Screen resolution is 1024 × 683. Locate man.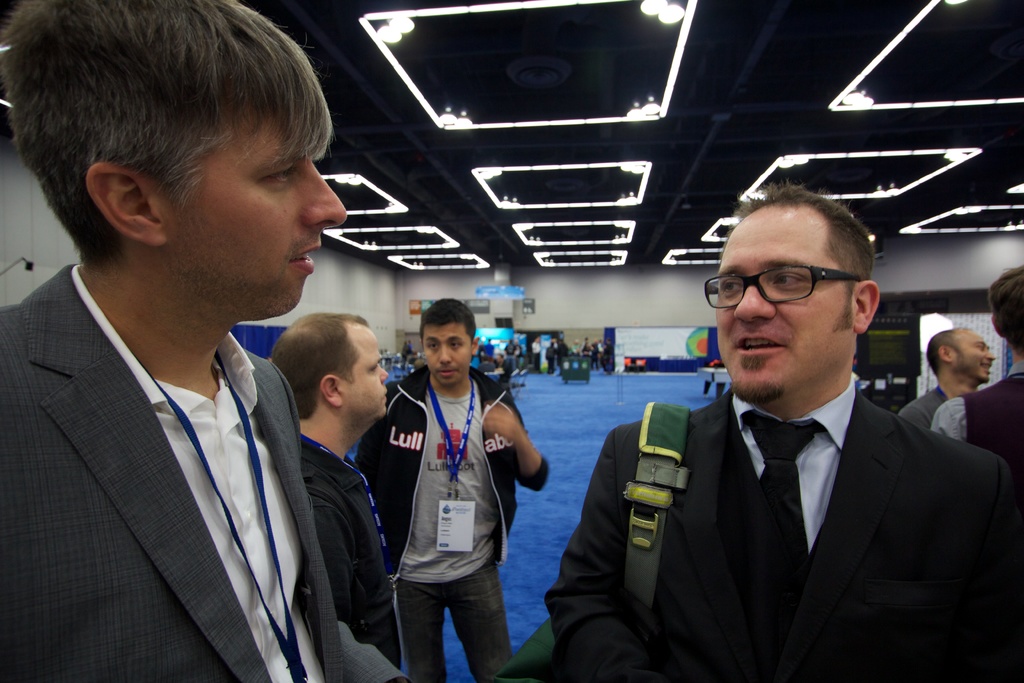
[351, 290, 545, 682].
